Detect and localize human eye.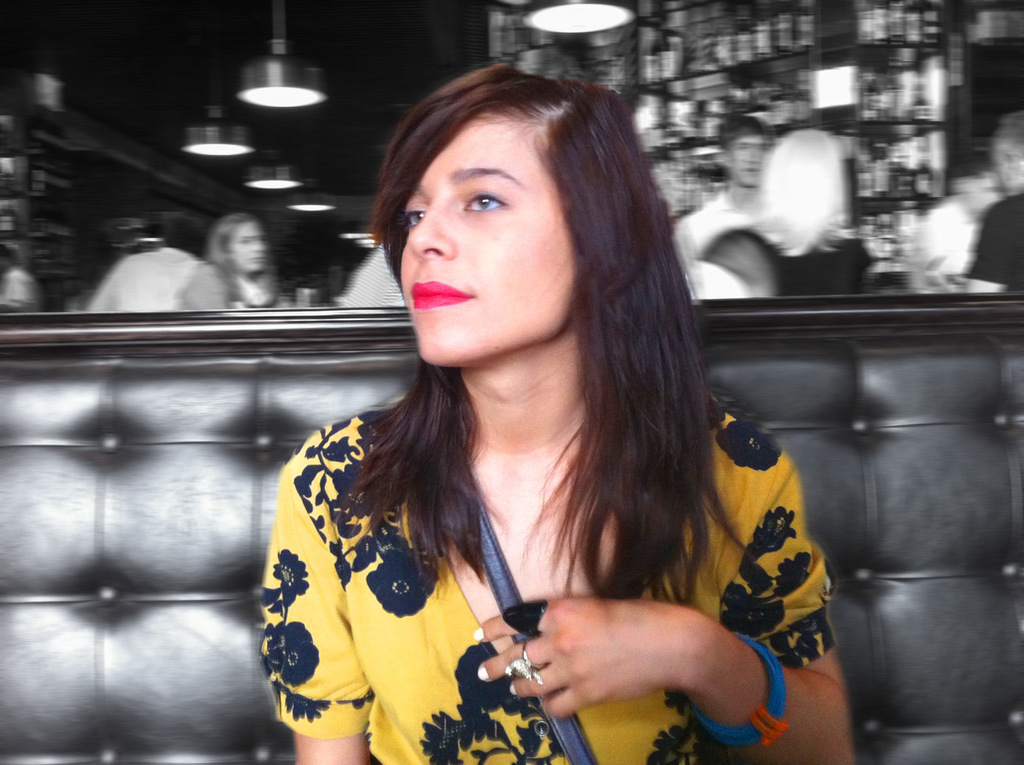
Localized at 398 198 427 229.
